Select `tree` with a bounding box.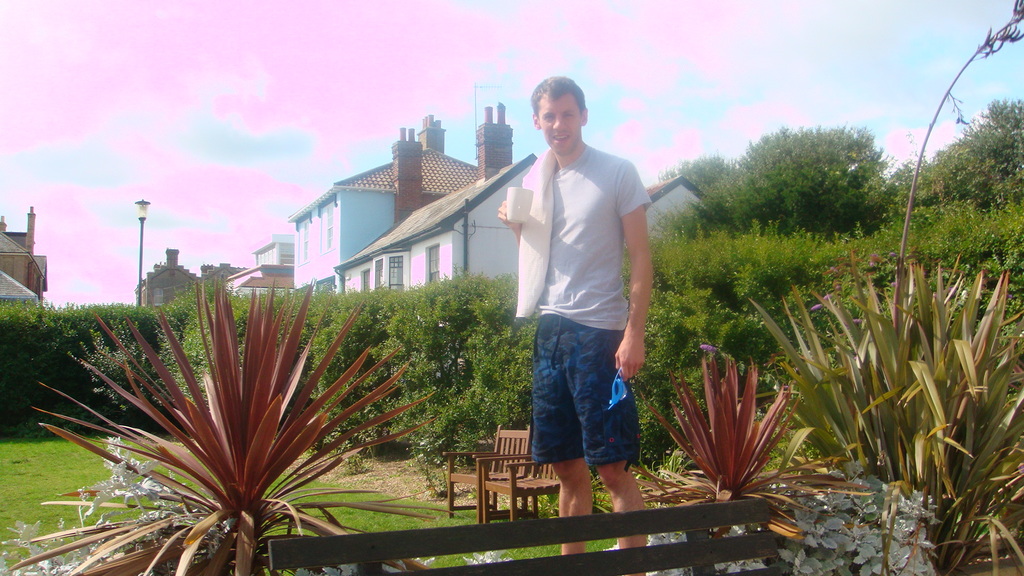
box=[888, 100, 1023, 211].
